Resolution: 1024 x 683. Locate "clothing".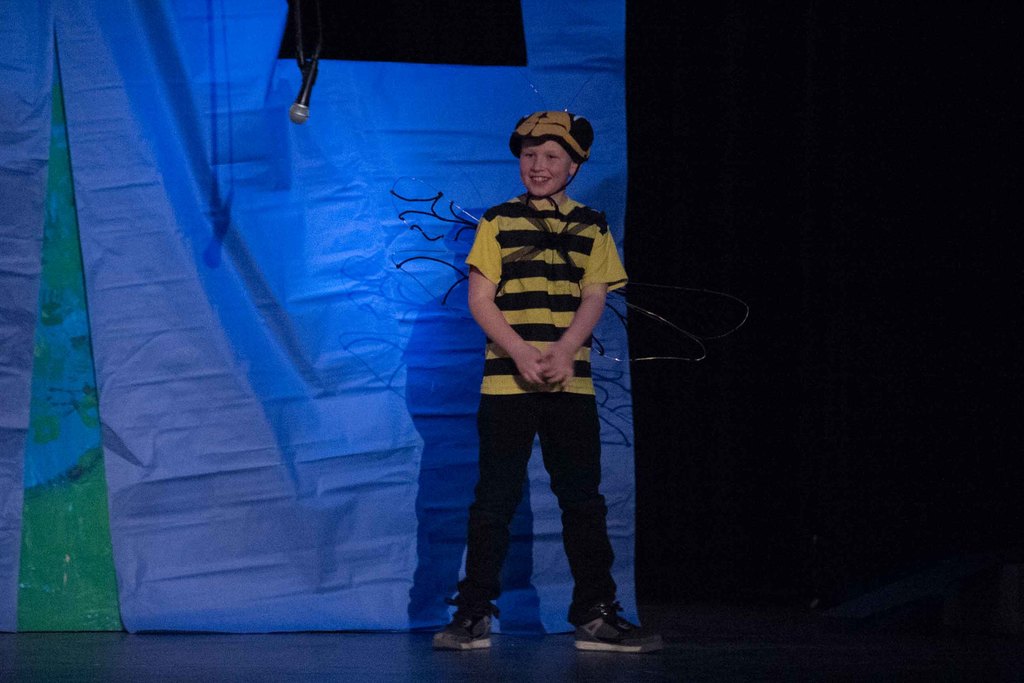
crop(445, 136, 647, 614).
